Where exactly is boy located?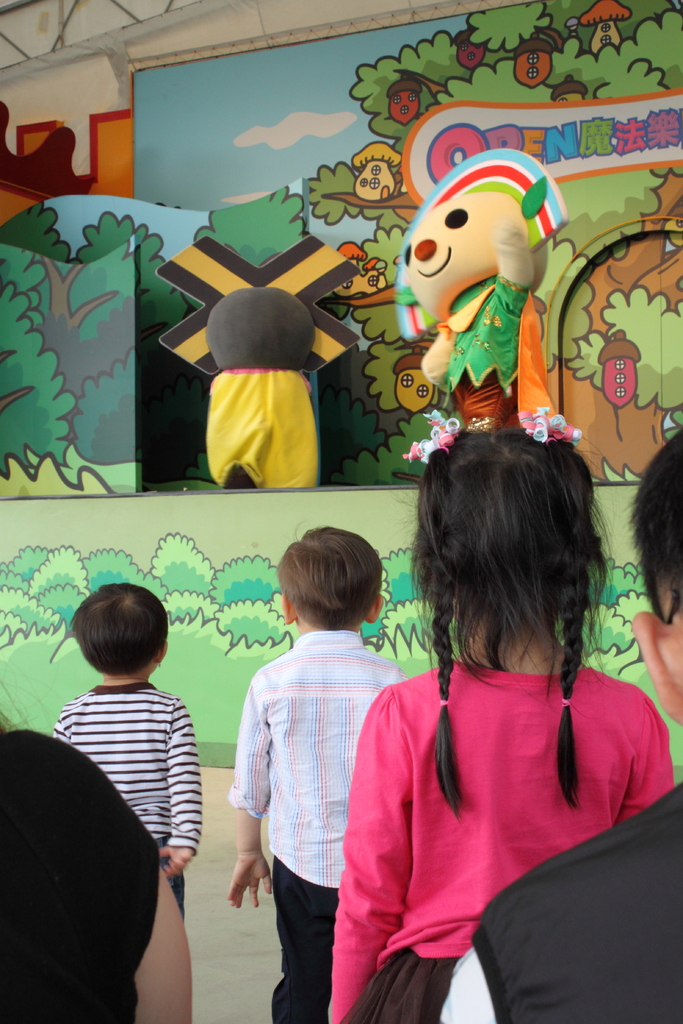
Its bounding box is 224 529 409 996.
